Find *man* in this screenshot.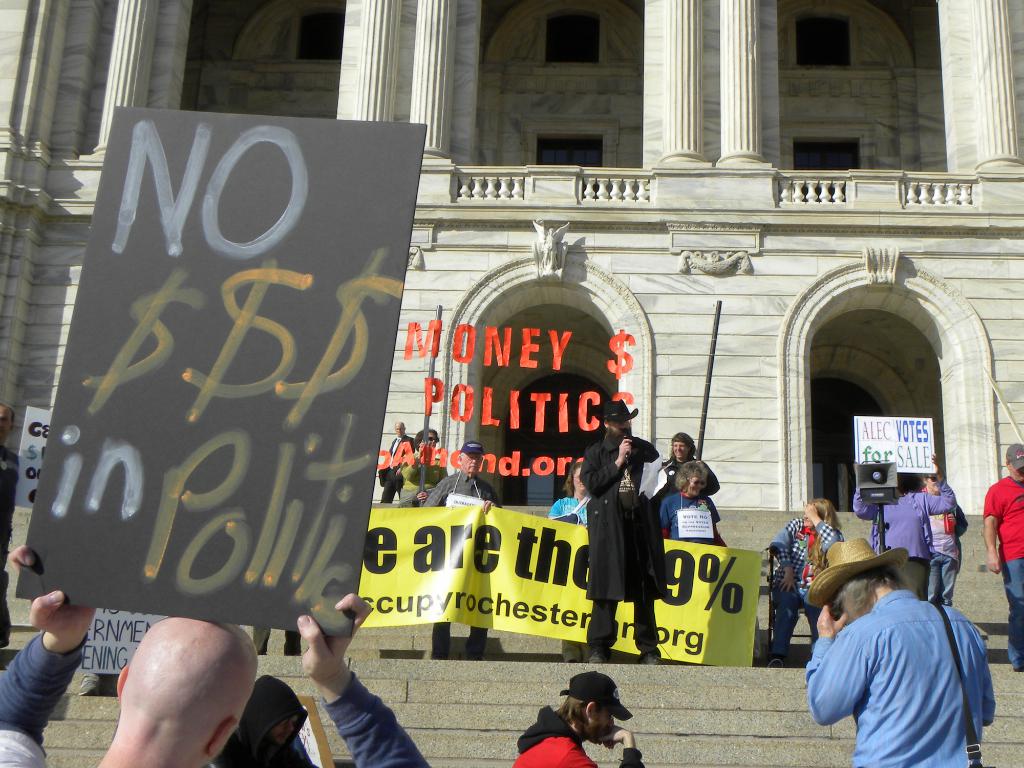
The bounding box for *man* is 422 437 501 660.
